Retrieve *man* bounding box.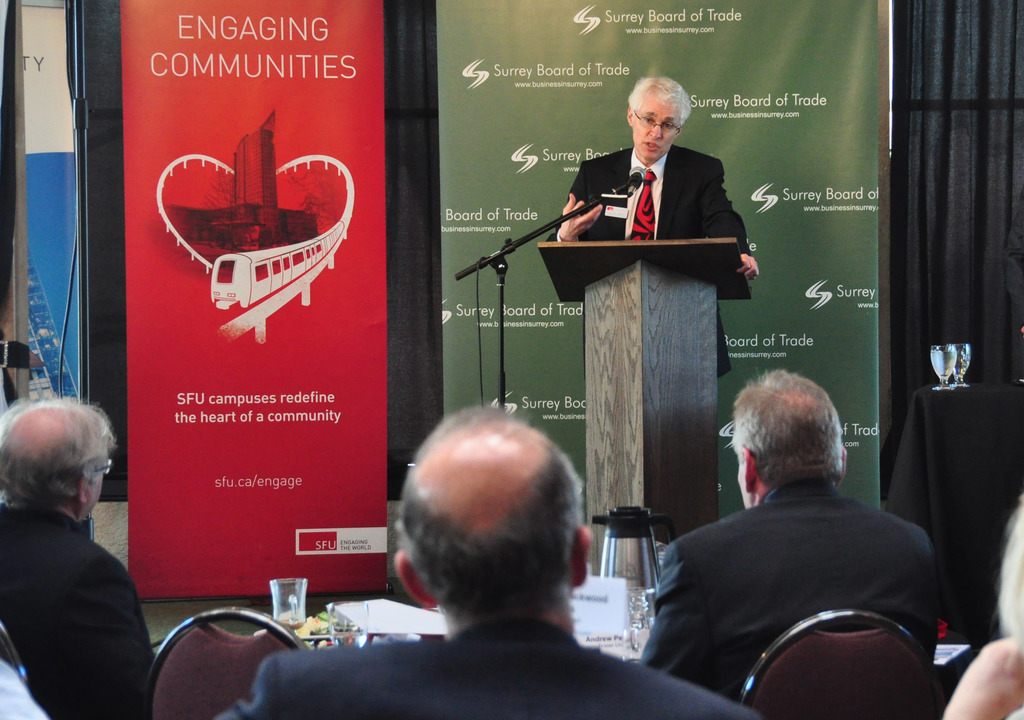
Bounding box: Rect(543, 69, 760, 380).
